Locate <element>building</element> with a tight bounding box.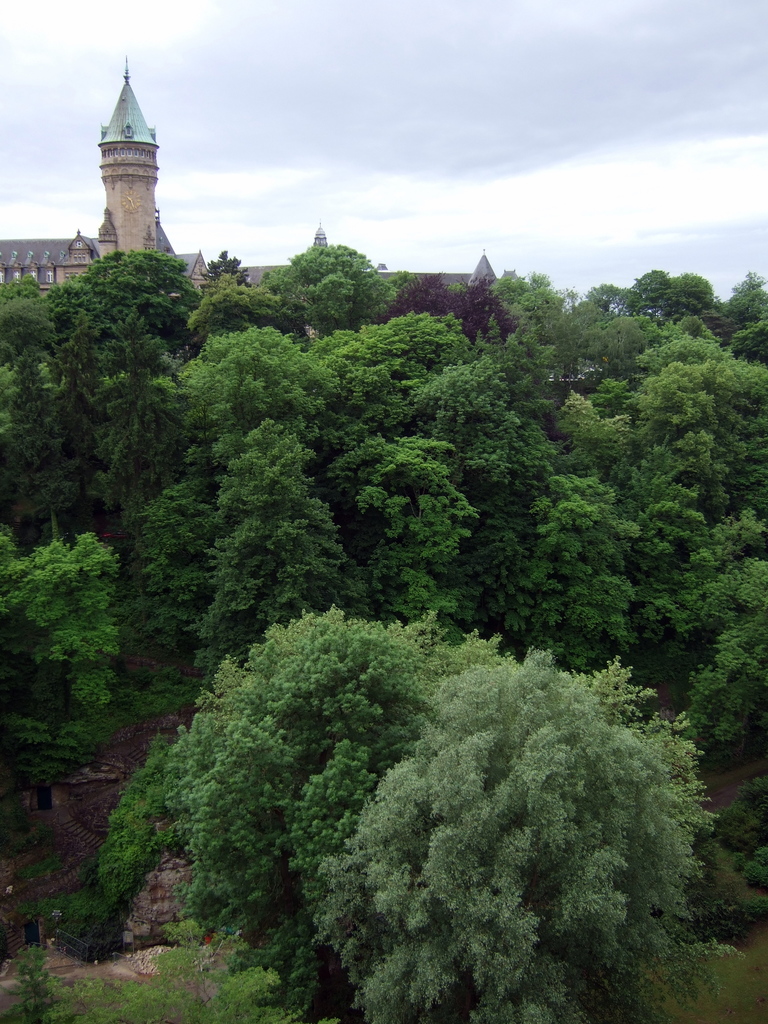
BBox(0, 55, 212, 301).
